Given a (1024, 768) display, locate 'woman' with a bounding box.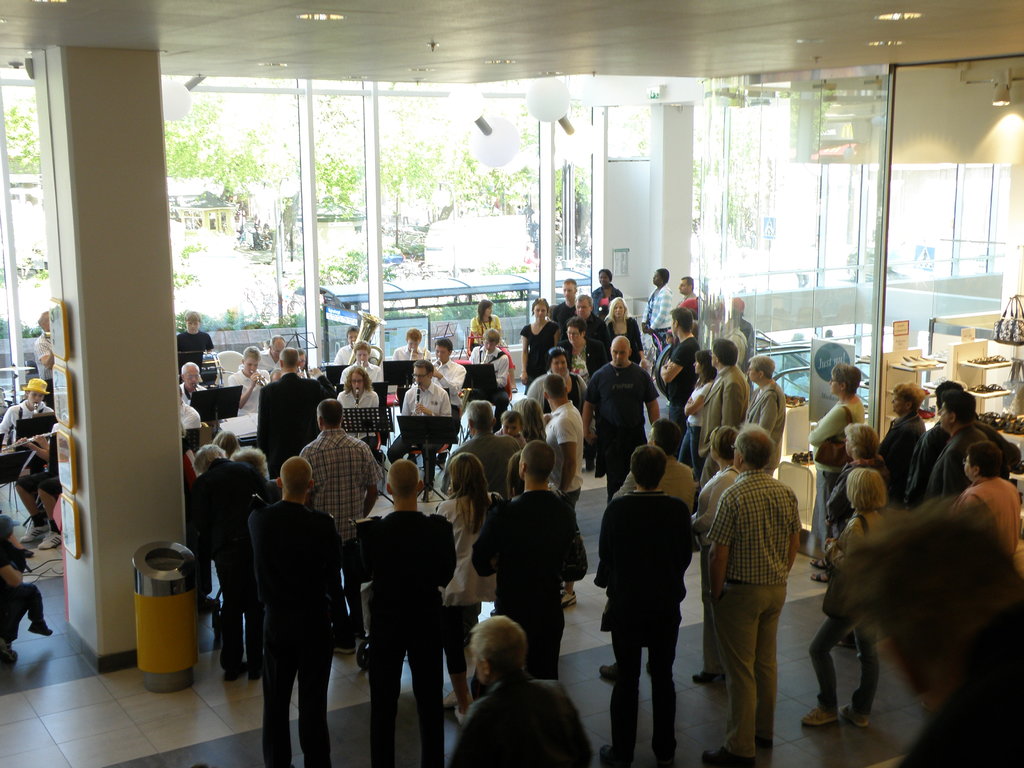
Located: bbox=(430, 445, 504, 716).
